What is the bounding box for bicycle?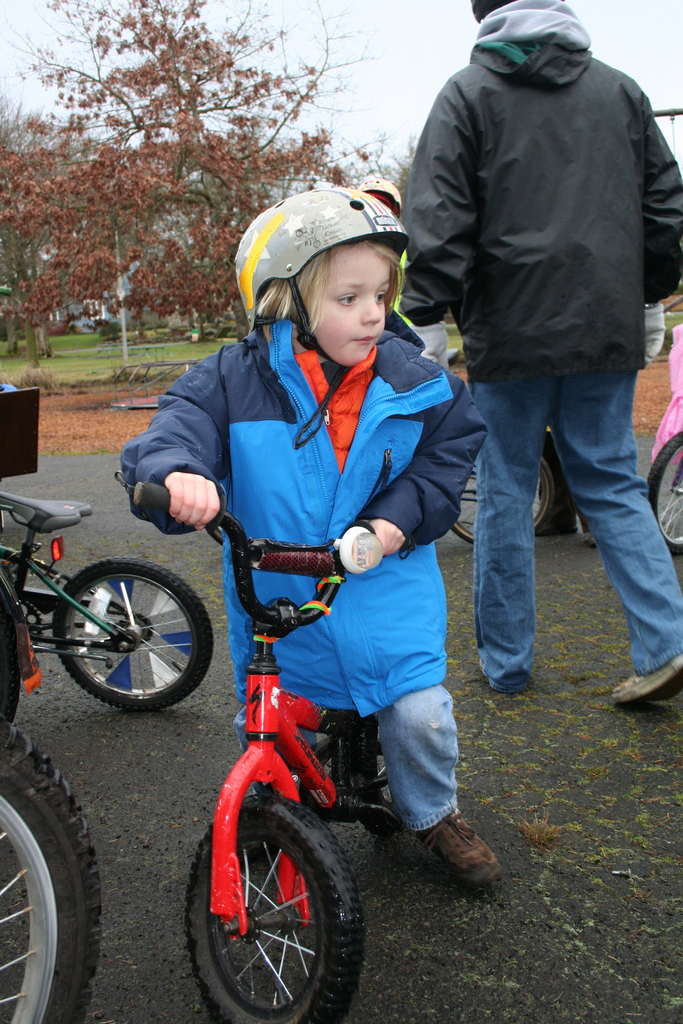
region(448, 348, 555, 547).
